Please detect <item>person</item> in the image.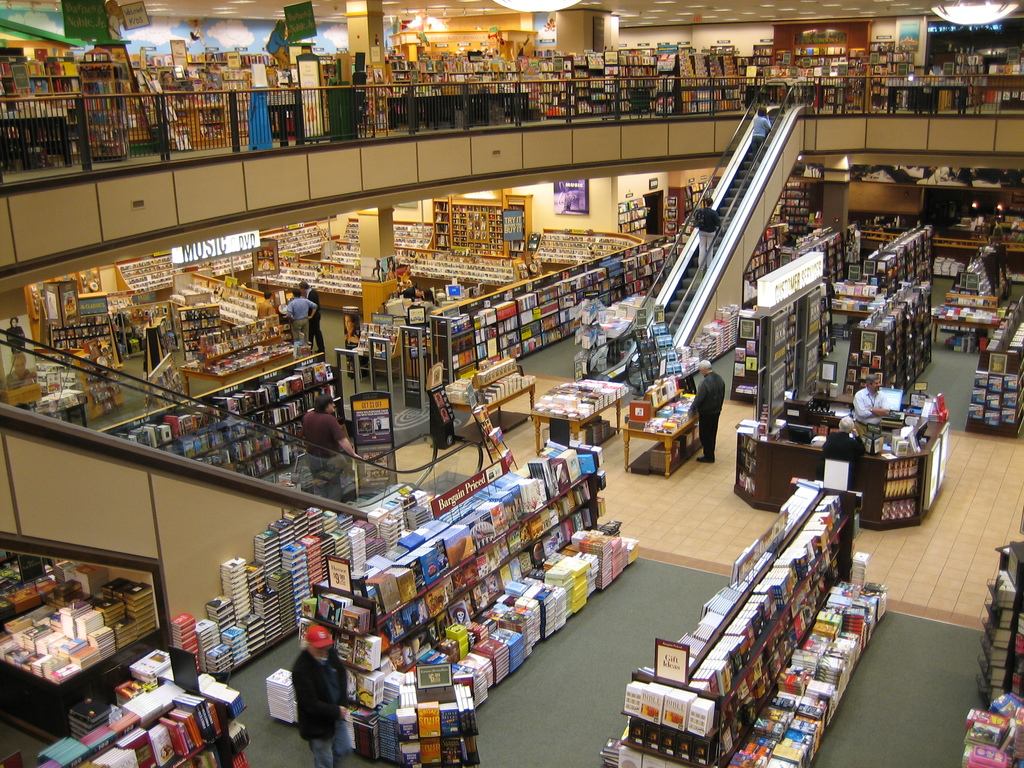
crop(276, 621, 339, 749).
